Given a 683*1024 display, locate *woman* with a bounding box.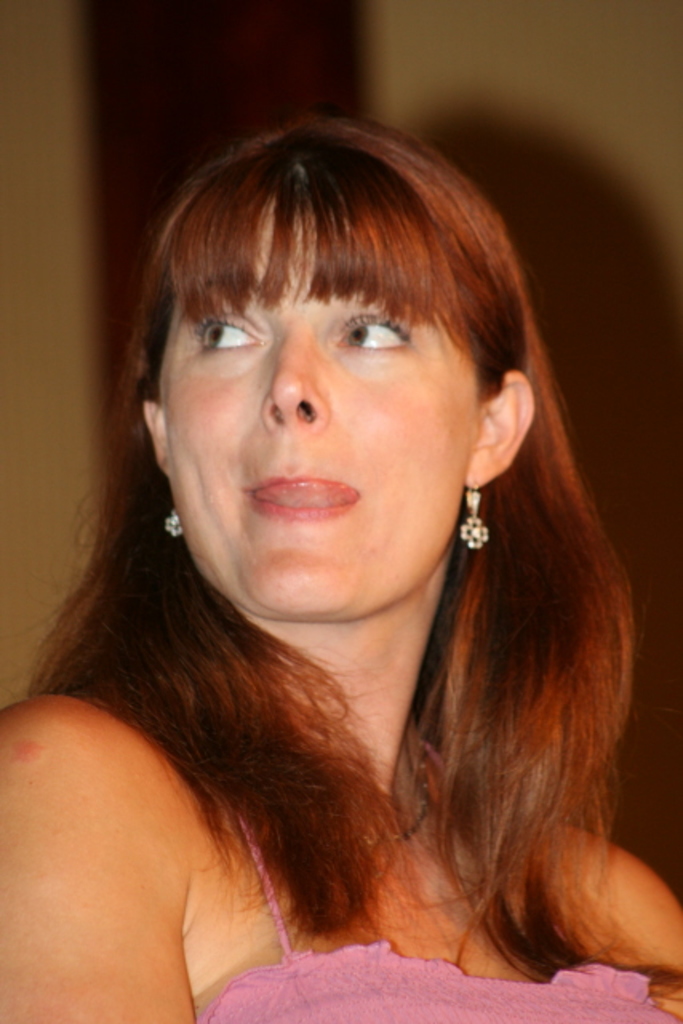
Located: left=0, top=109, right=681, bottom=1022.
